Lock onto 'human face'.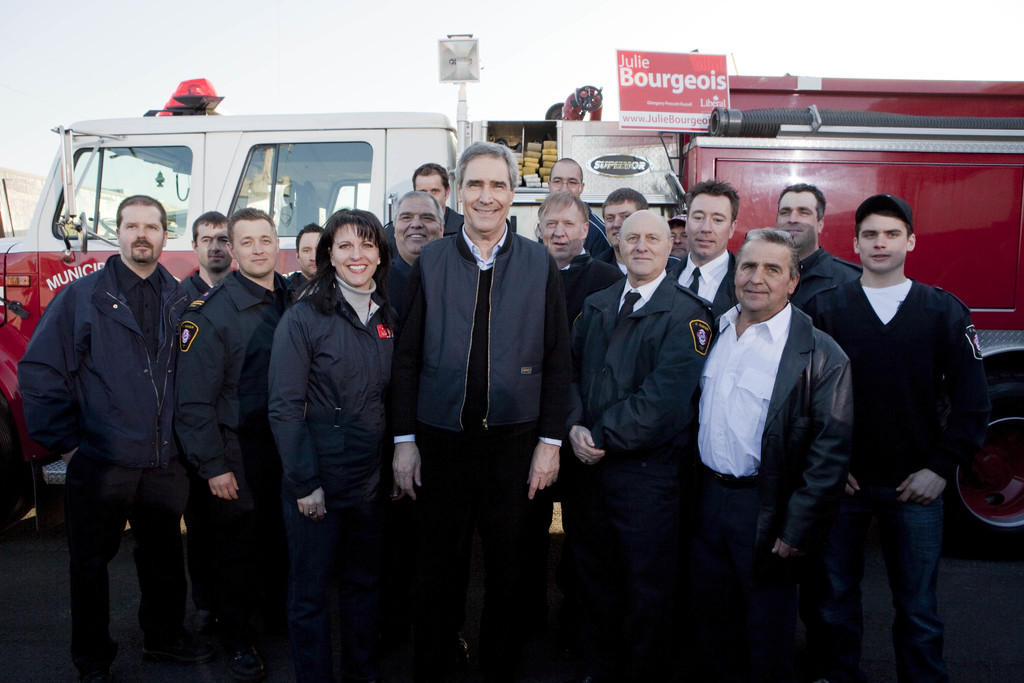
Locked: BBox(623, 214, 670, 276).
